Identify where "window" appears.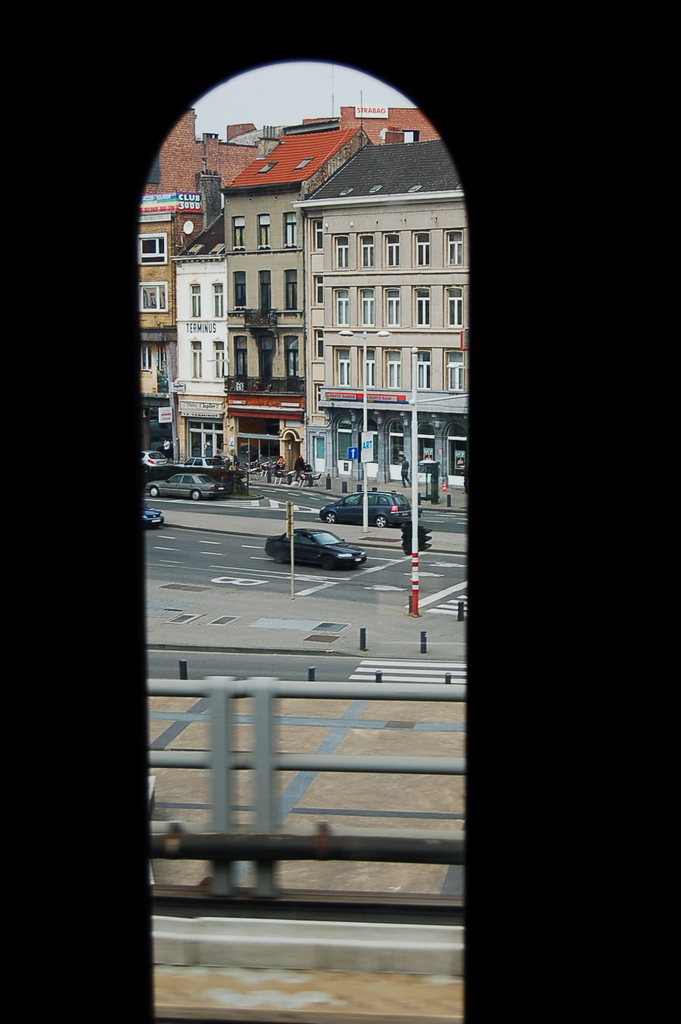
Appears at [x1=227, y1=270, x2=247, y2=308].
